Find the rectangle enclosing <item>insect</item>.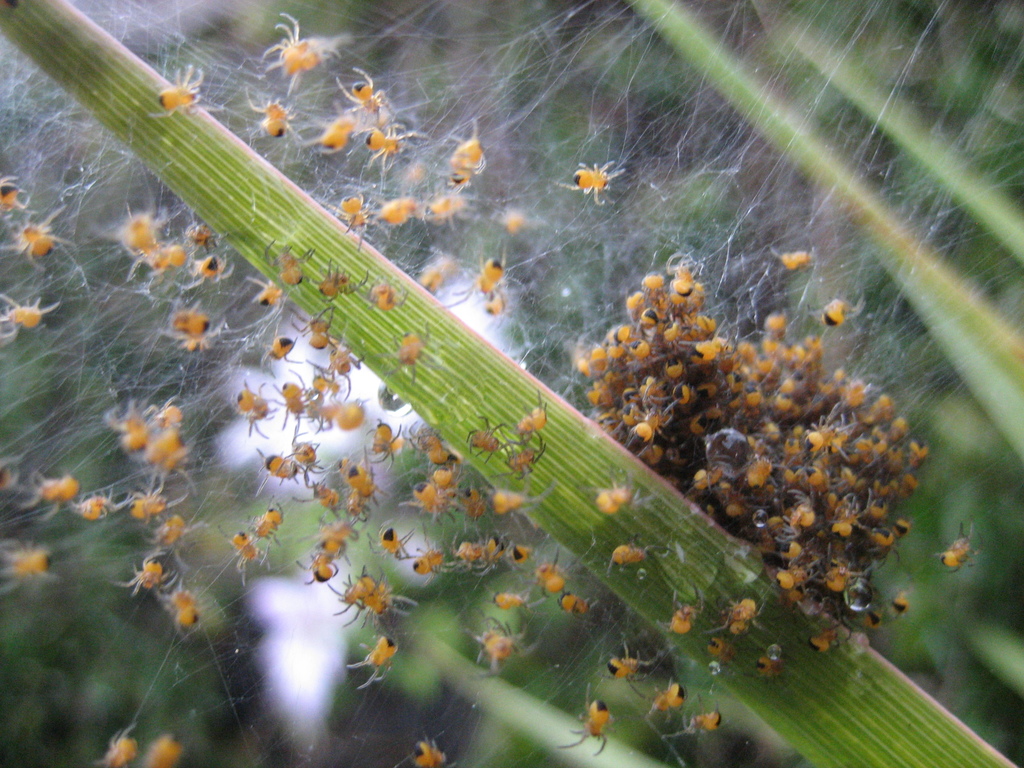
detection(3, 223, 56, 270).
